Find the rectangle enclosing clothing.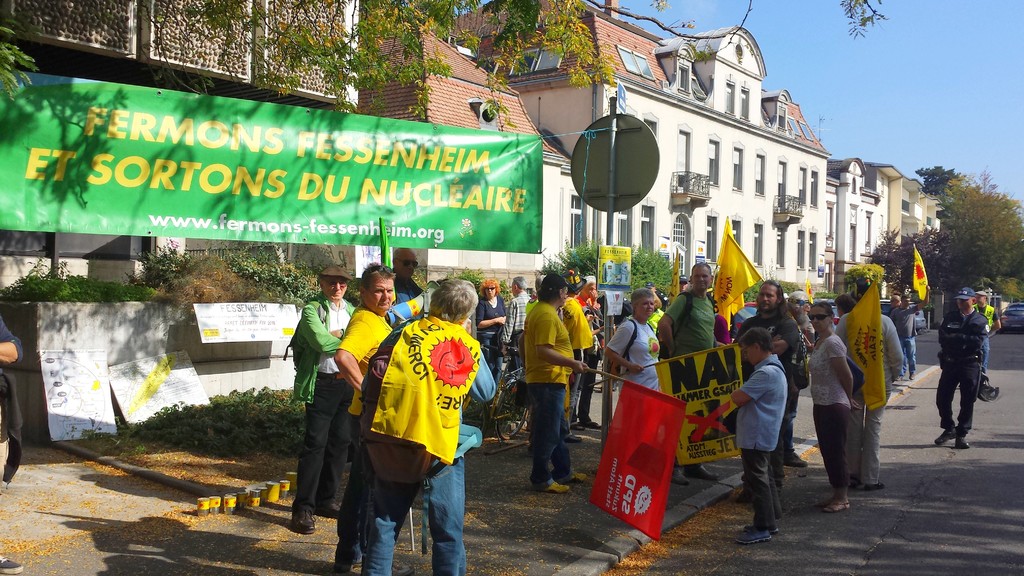
region(558, 294, 596, 422).
